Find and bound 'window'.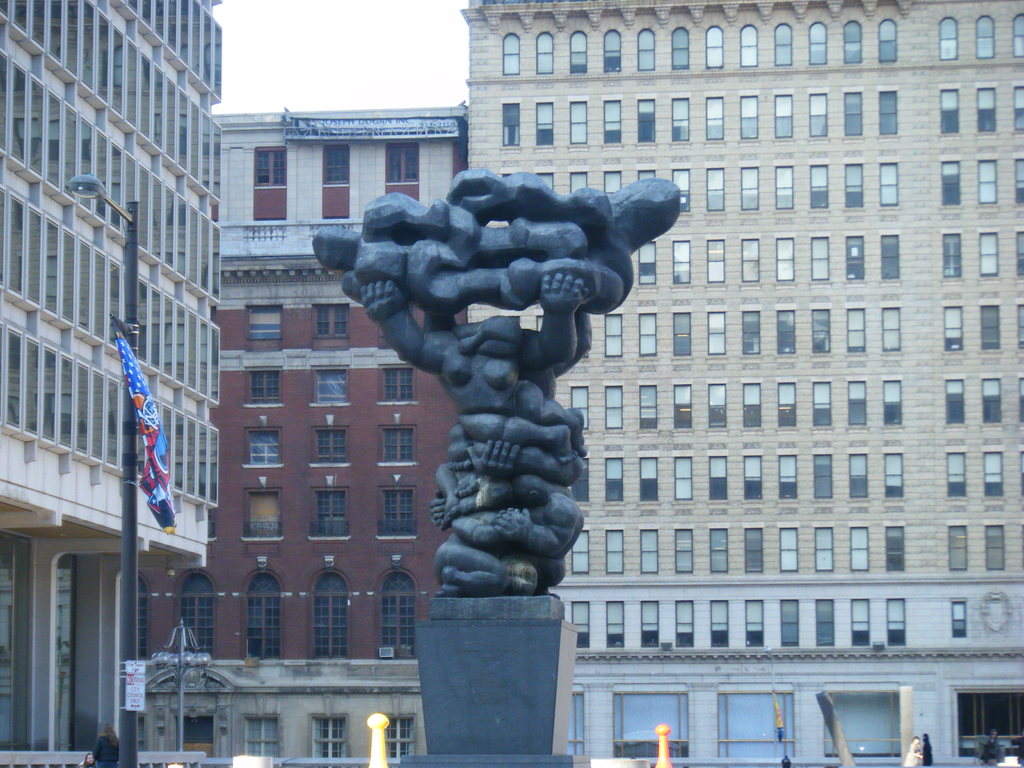
Bound: Rect(770, 22, 790, 63).
